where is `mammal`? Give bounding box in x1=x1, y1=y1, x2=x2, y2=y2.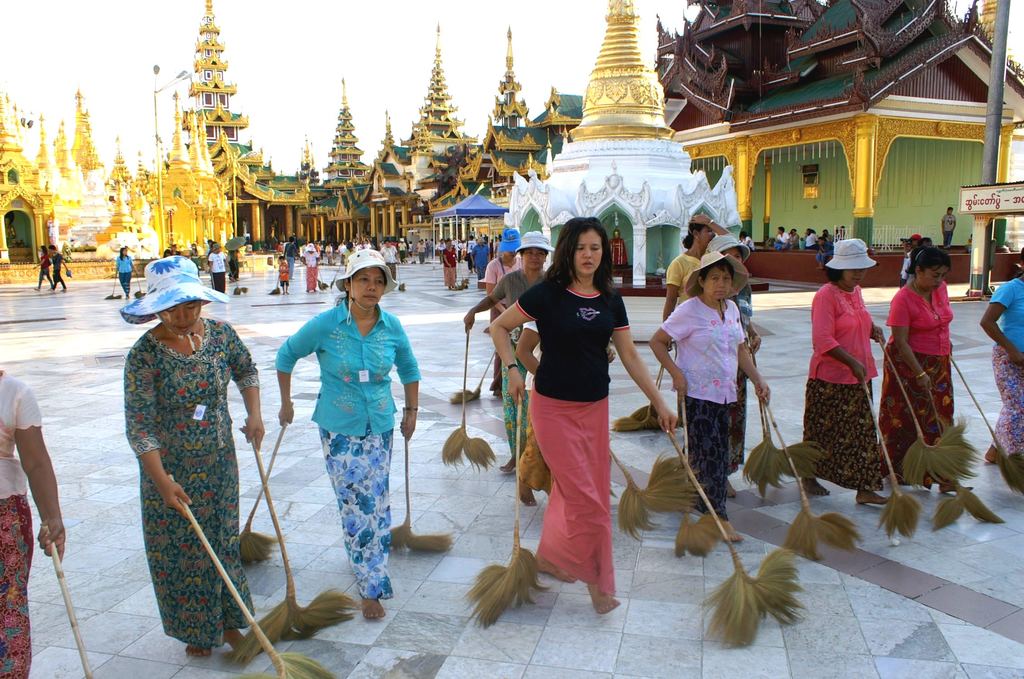
x1=483, y1=224, x2=521, y2=397.
